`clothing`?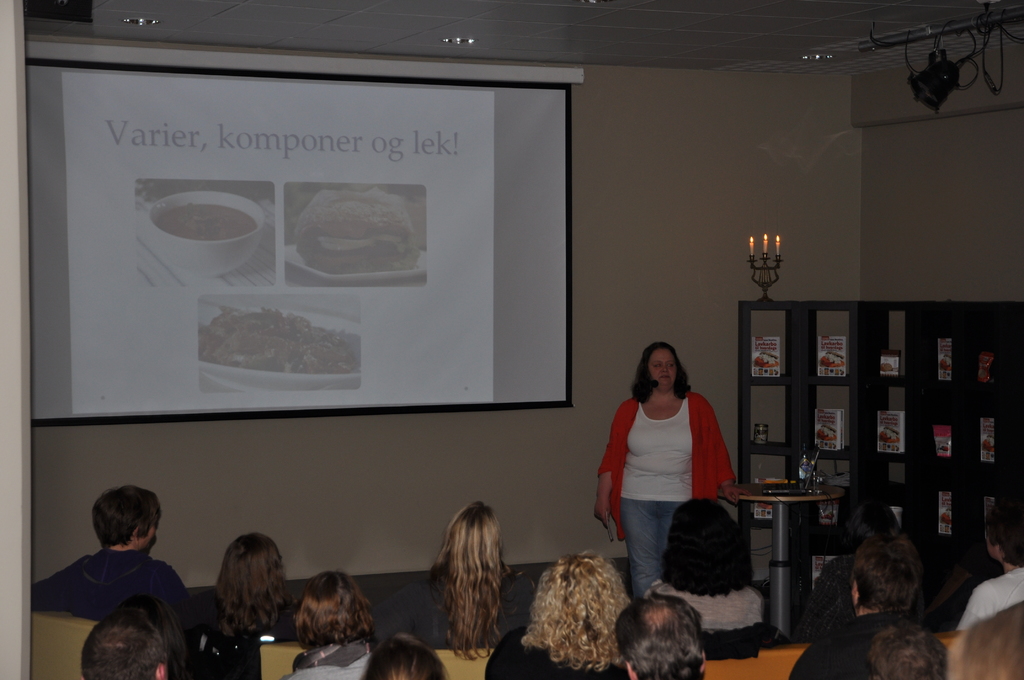
[950, 559, 1023, 633]
